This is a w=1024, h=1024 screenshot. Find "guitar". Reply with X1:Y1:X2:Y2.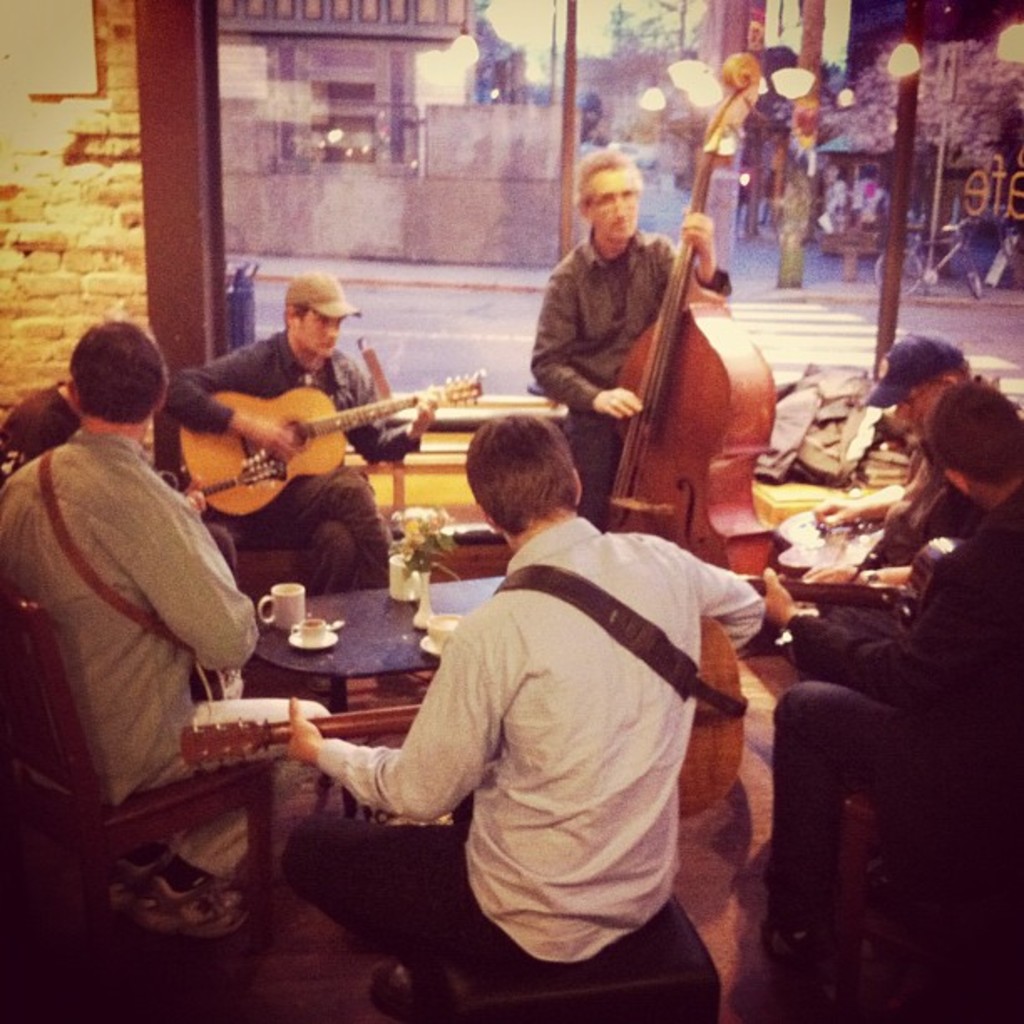
174:363:482:527.
